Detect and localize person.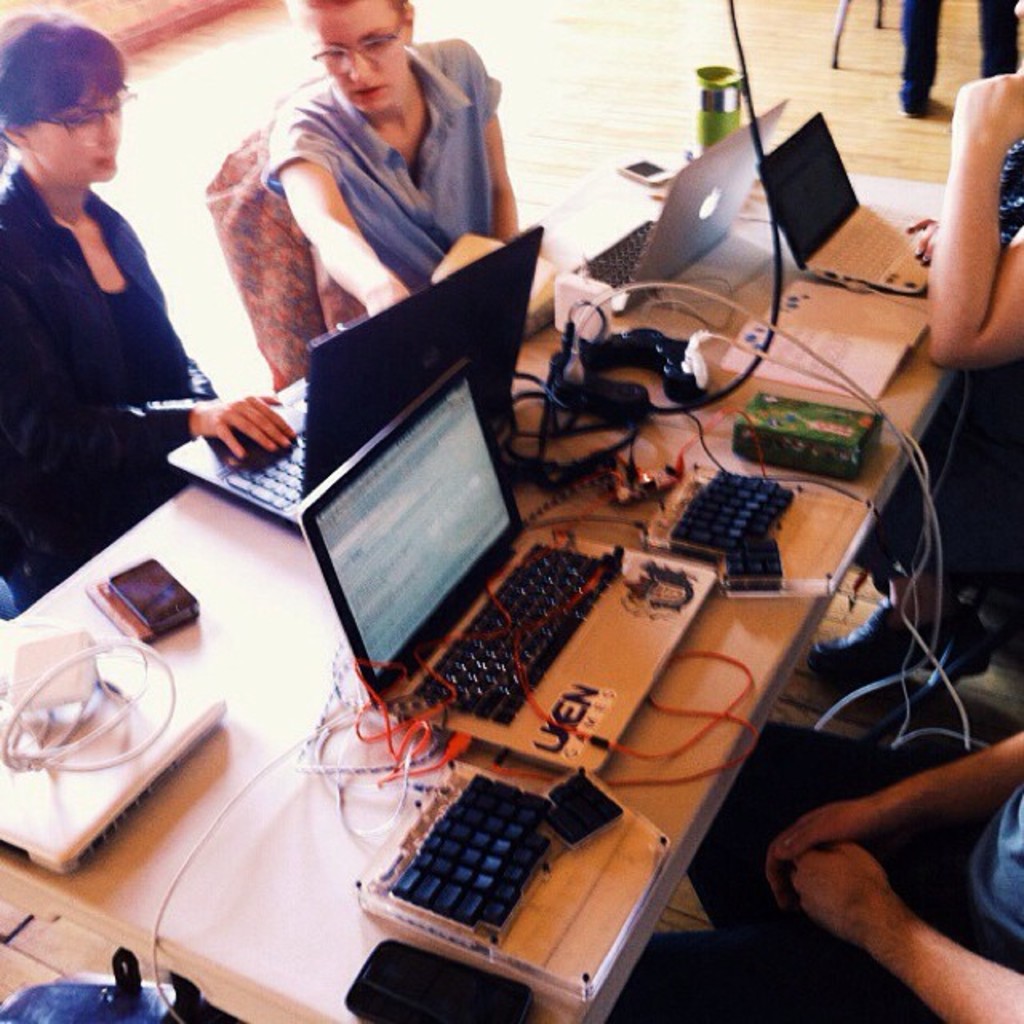
Localized at [x1=13, y1=32, x2=254, y2=589].
